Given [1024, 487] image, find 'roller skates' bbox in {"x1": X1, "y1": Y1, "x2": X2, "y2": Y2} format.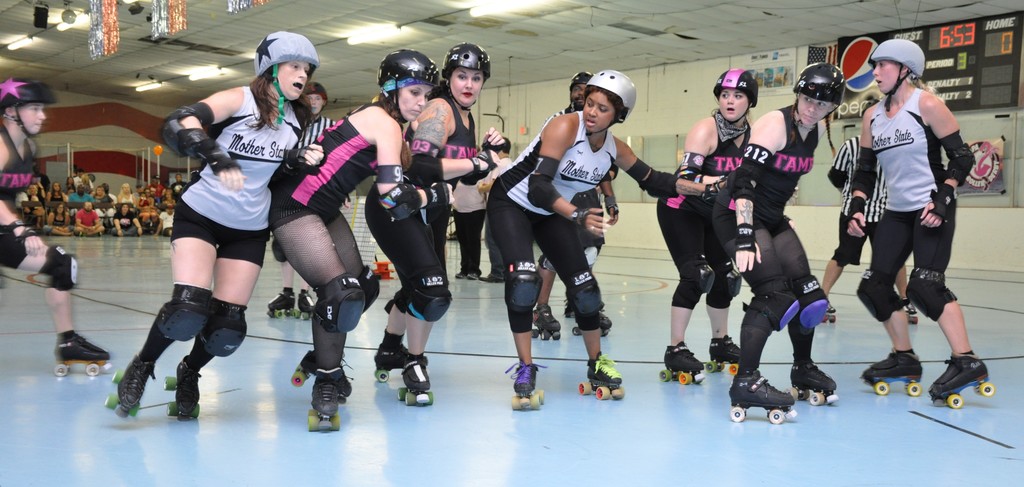
{"x1": 104, "y1": 351, "x2": 156, "y2": 418}.
